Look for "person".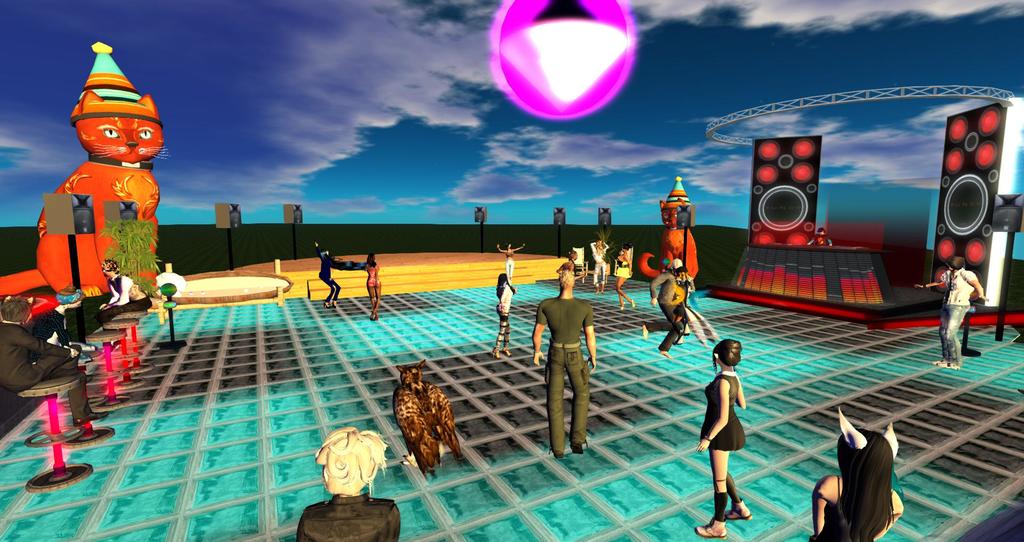
Found: (left=297, top=426, right=402, bottom=541).
